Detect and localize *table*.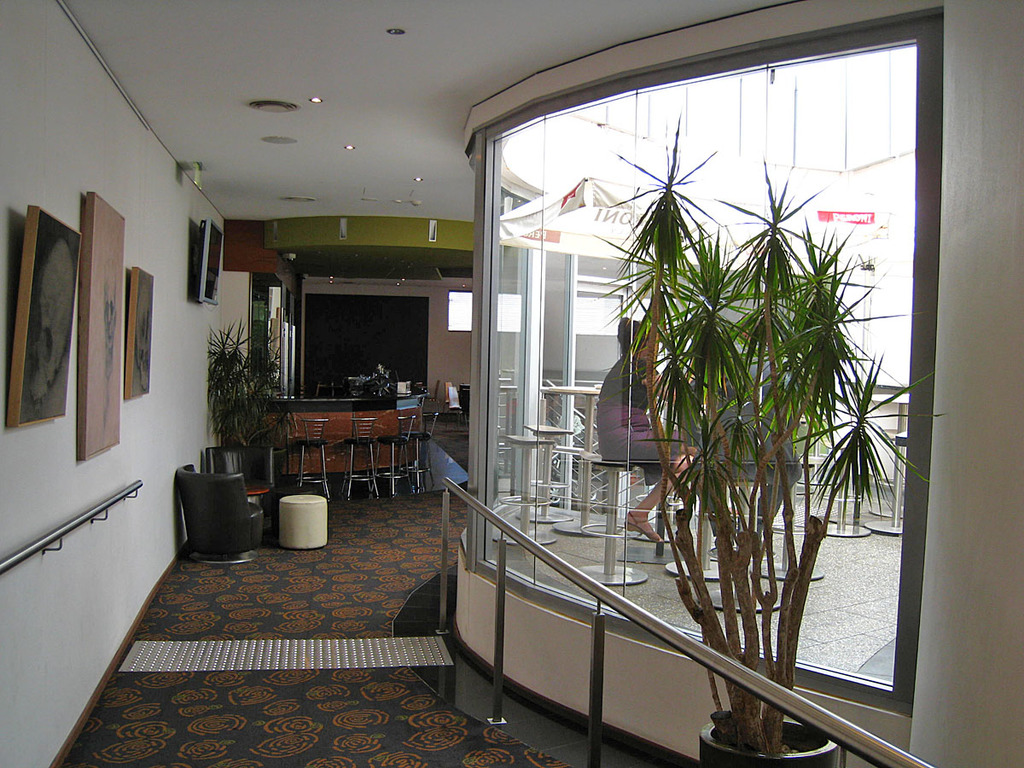
Localized at bbox=[871, 392, 911, 537].
